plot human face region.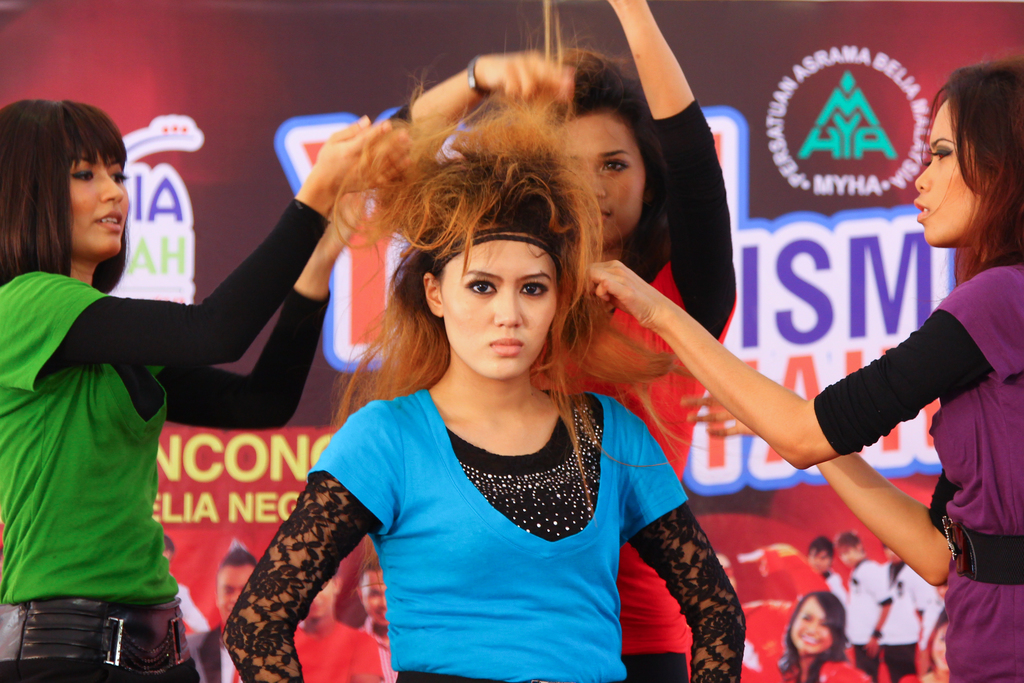
Plotted at bbox(813, 550, 836, 572).
